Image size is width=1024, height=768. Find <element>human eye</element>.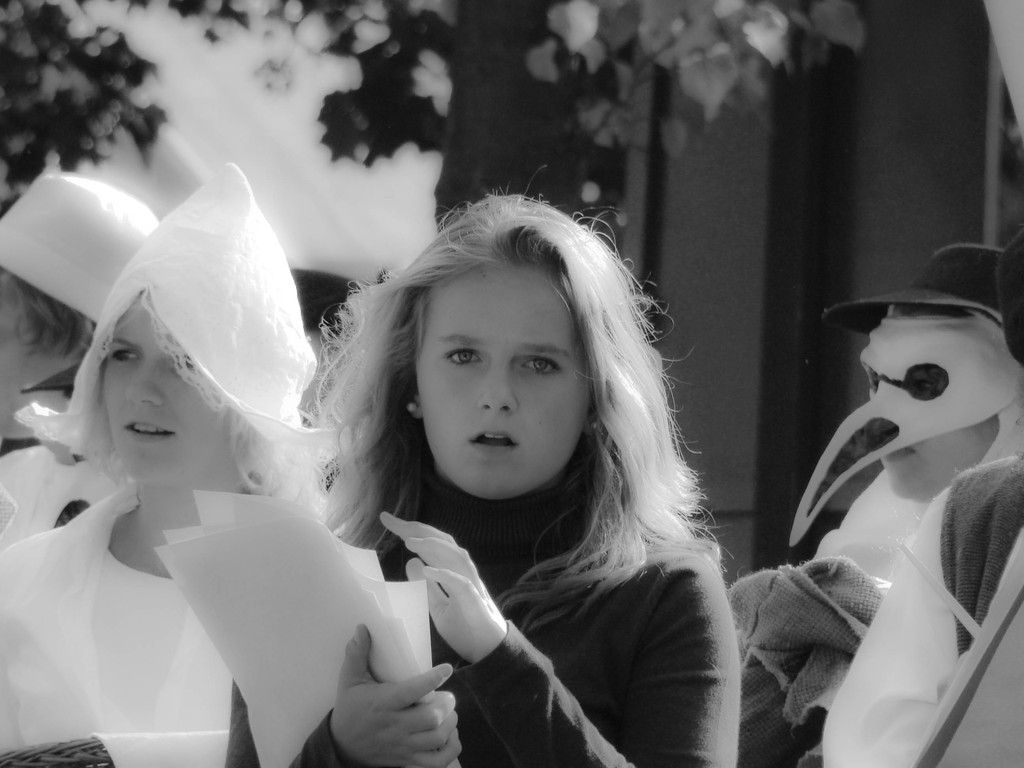
(107, 342, 144, 365).
